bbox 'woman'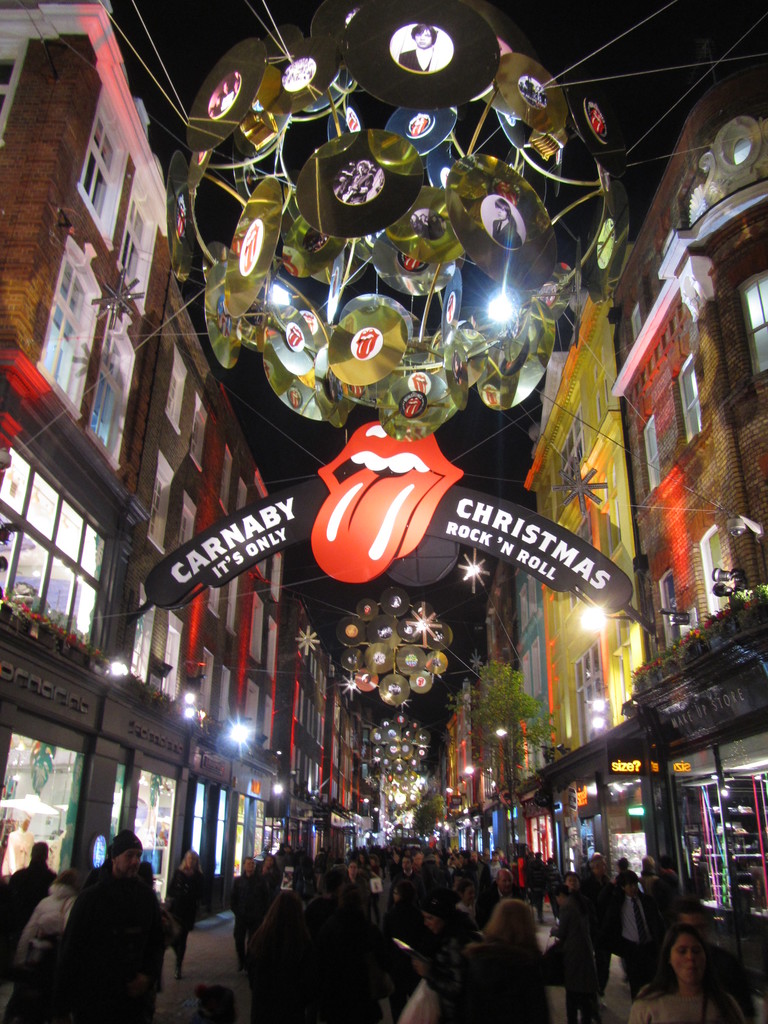
bbox(344, 862, 378, 931)
